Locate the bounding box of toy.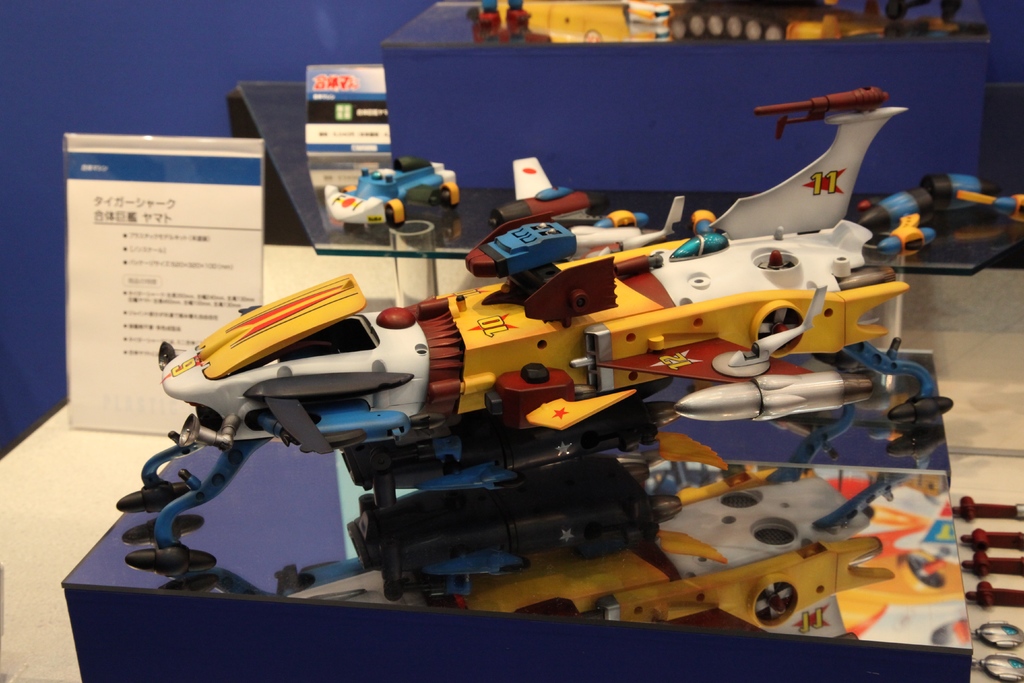
Bounding box: region(836, 169, 1023, 260).
